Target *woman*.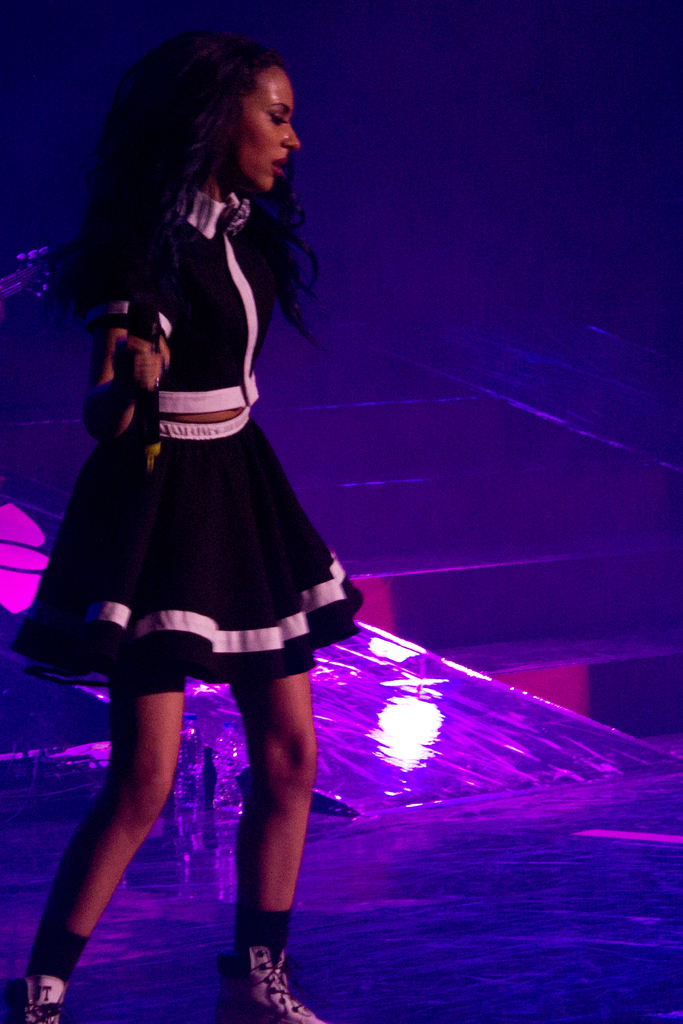
Target region: <region>22, 20, 374, 975</region>.
